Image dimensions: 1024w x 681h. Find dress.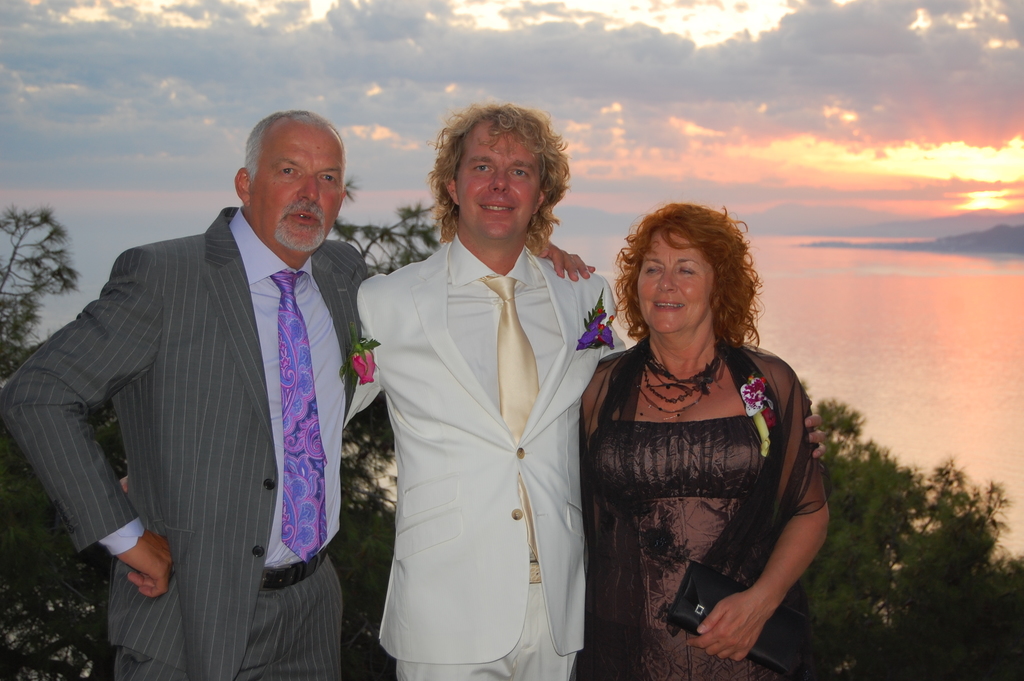
(x1=590, y1=413, x2=808, y2=680).
